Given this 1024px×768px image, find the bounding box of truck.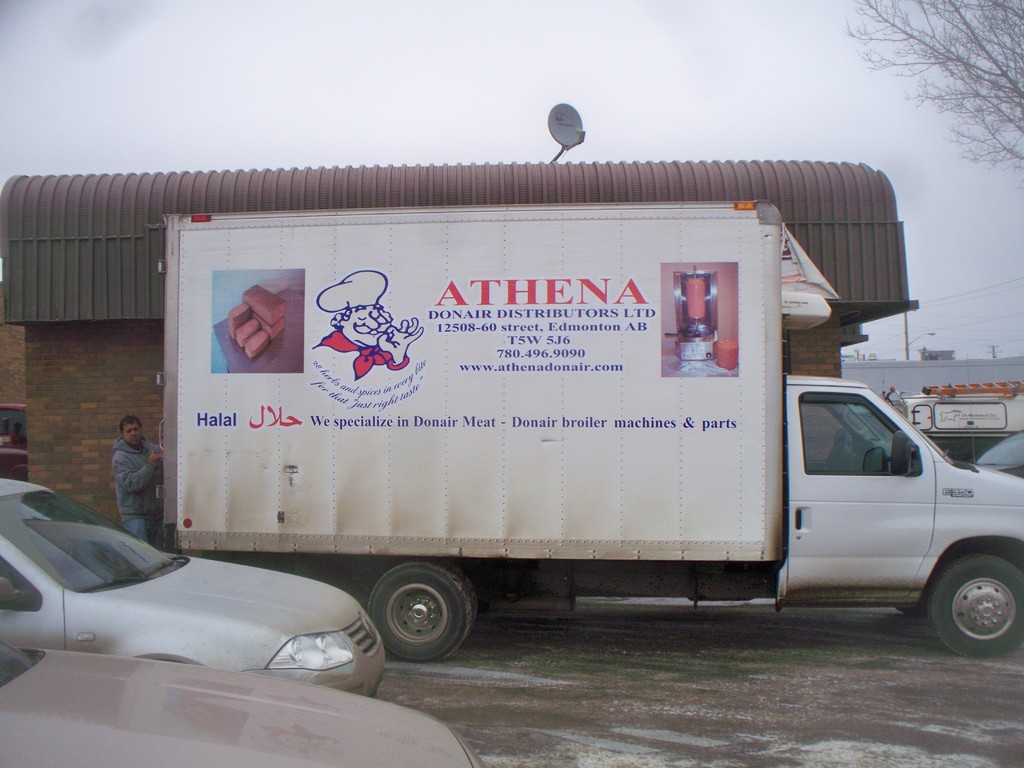
pyautogui.locateOnScreen(874, 381, 1023, 465).
